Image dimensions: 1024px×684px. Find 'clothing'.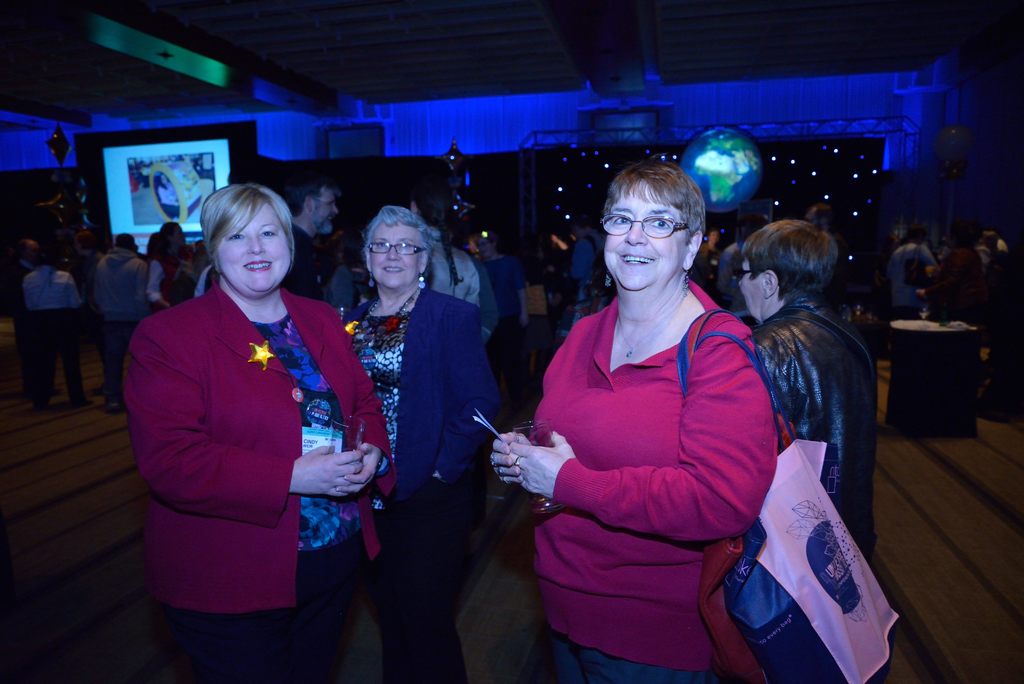
x1=15 y1=261 x2=95 y2=406.
